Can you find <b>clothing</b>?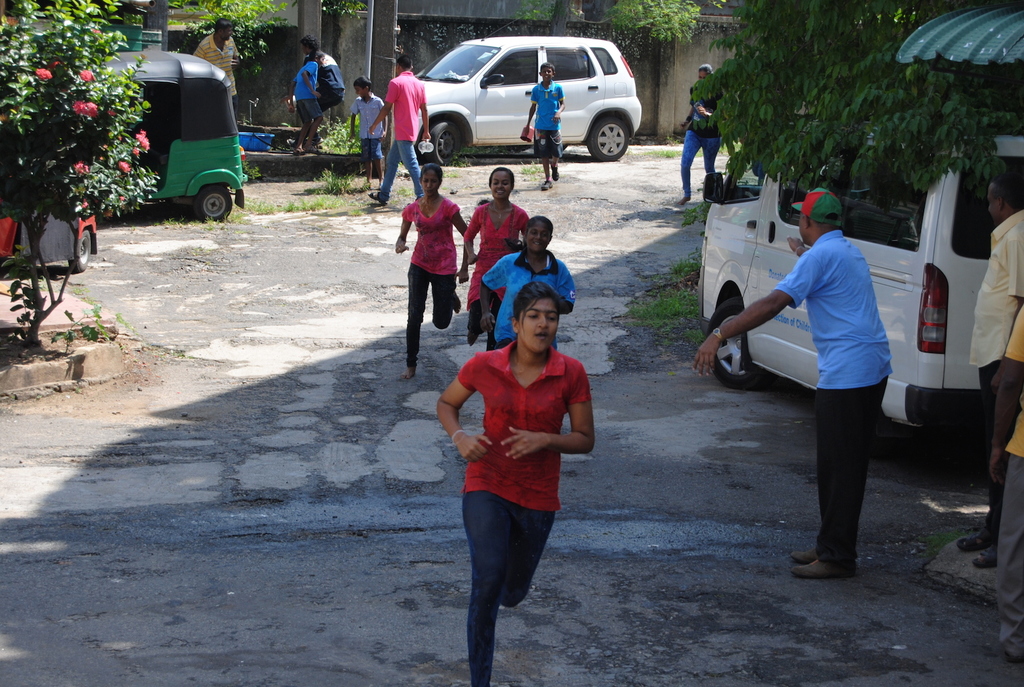
Yes, bounding box: [x1=477, y1=248, x2=577, y2=348].
